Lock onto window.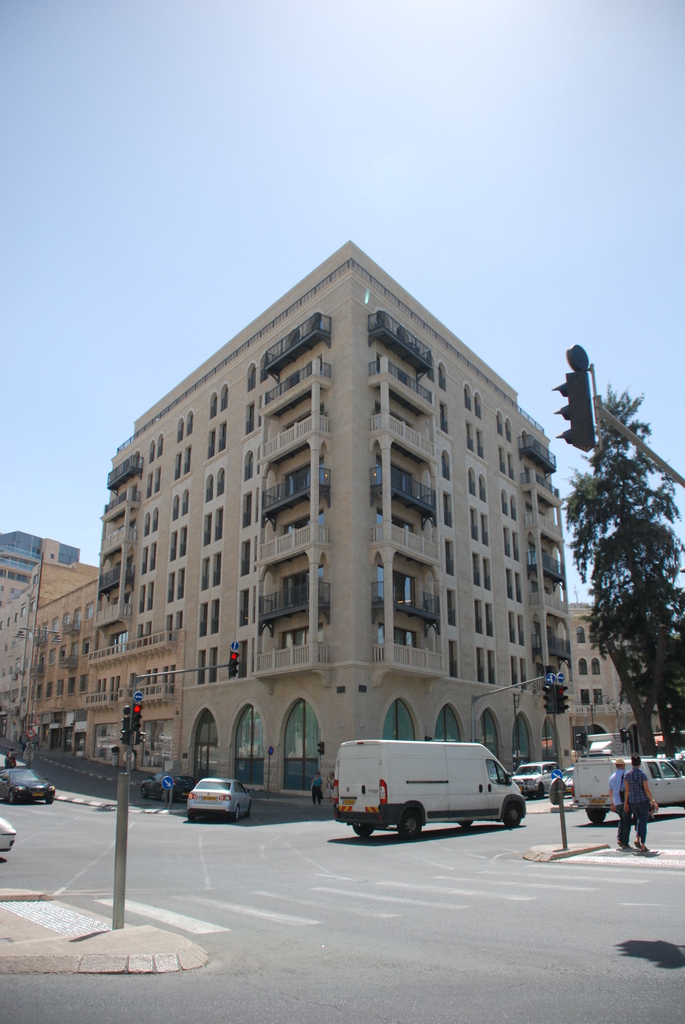
Locked: bbox(177, 565, 187, 600).
